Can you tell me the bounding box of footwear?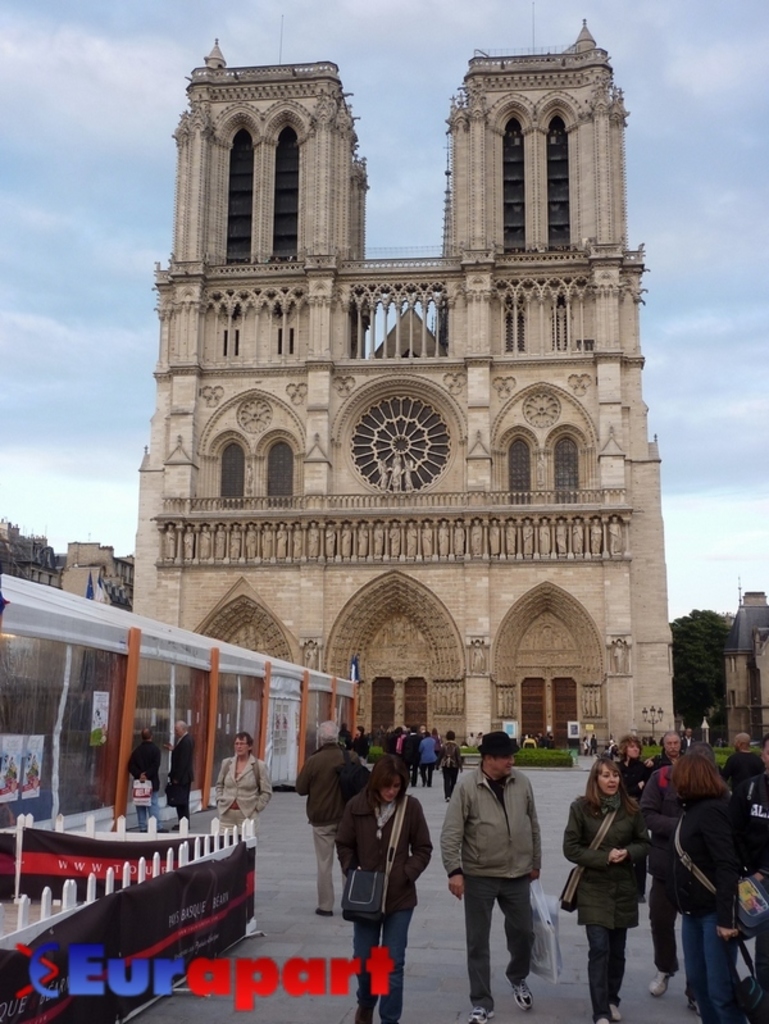
606:995:627:1018.
